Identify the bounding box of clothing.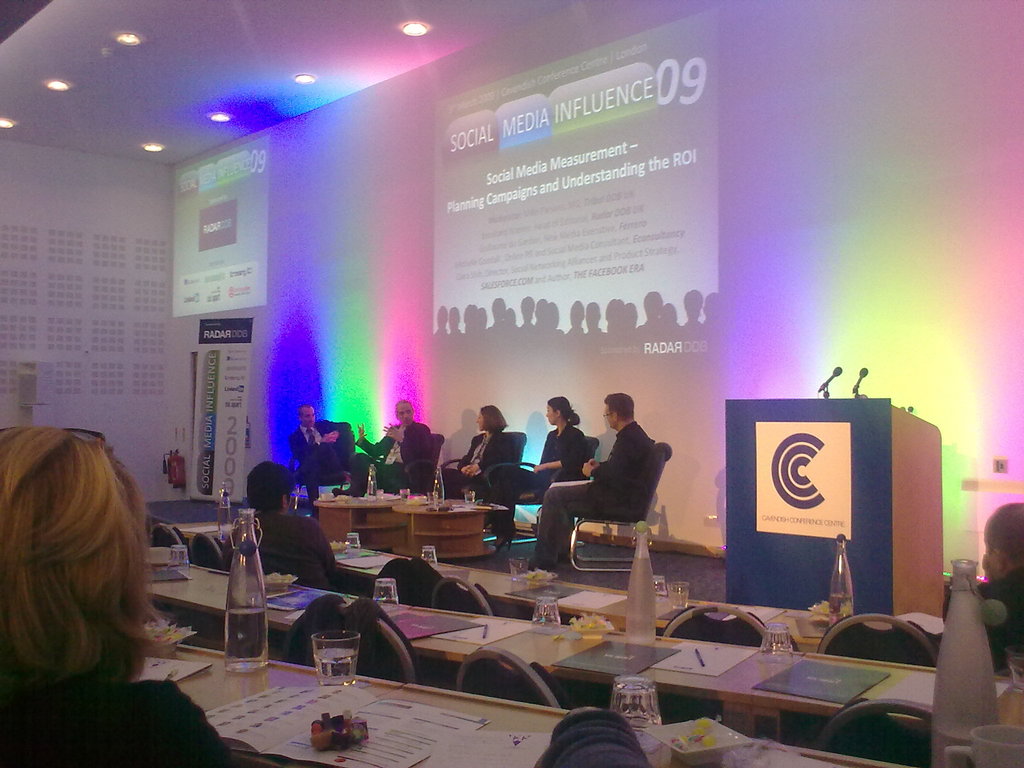
[x1=528, y1=426, x2=656, y2=566].
